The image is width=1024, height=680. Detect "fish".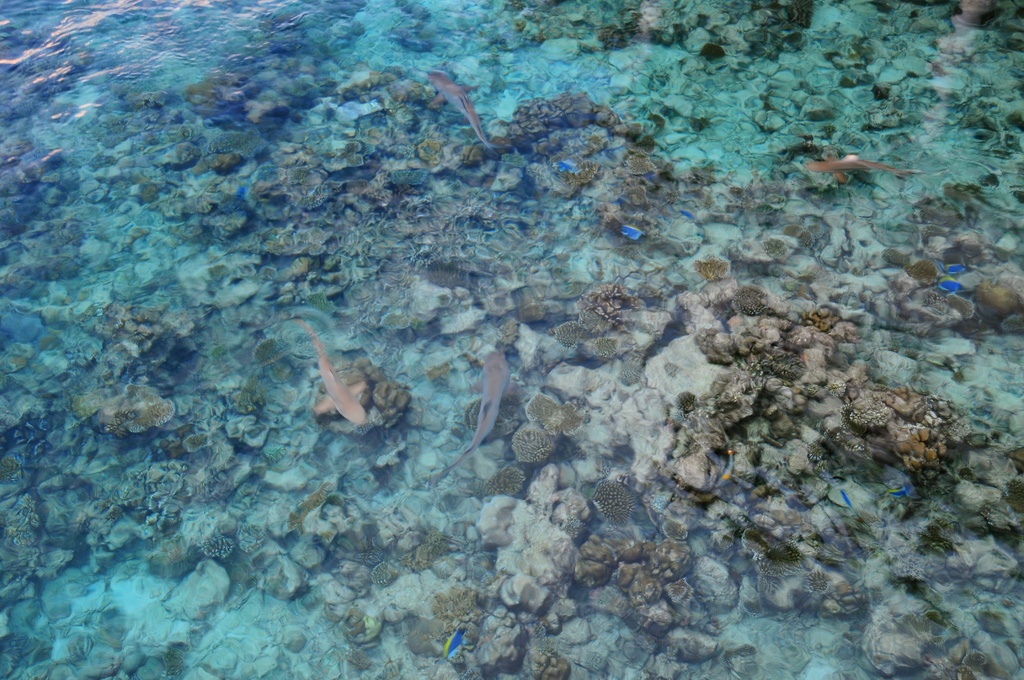
Detection: [left=430, top=72, right=504, bottom=153].
